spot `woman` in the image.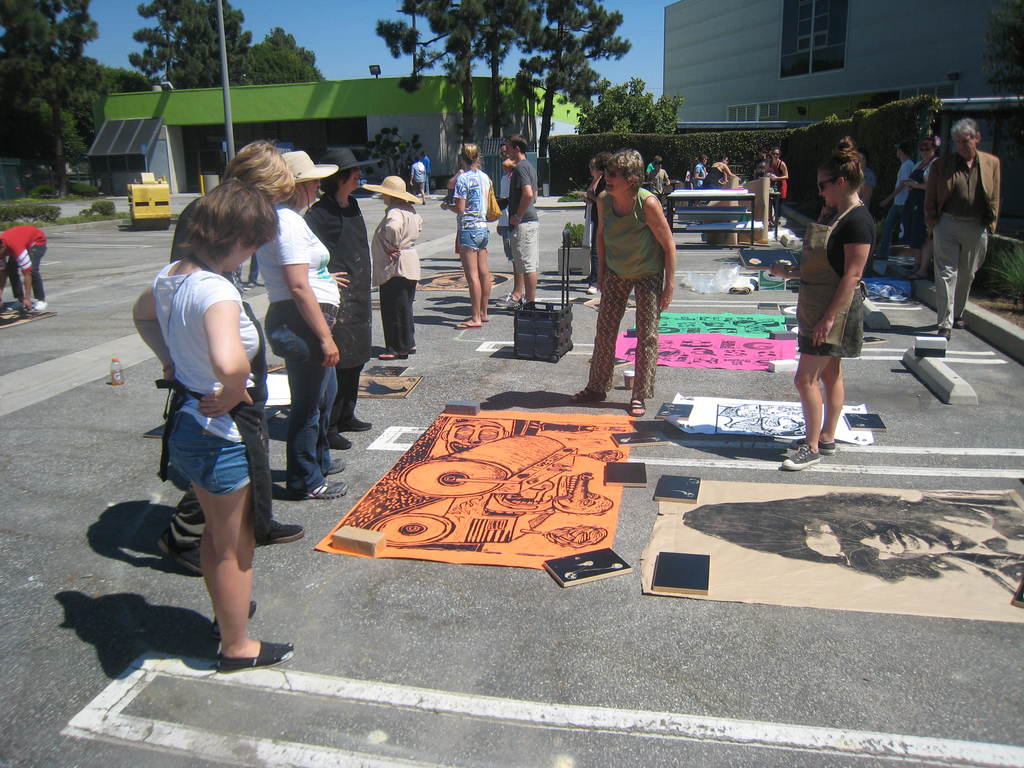
`woman` found at bbox=[156, 140, 308, 575].
